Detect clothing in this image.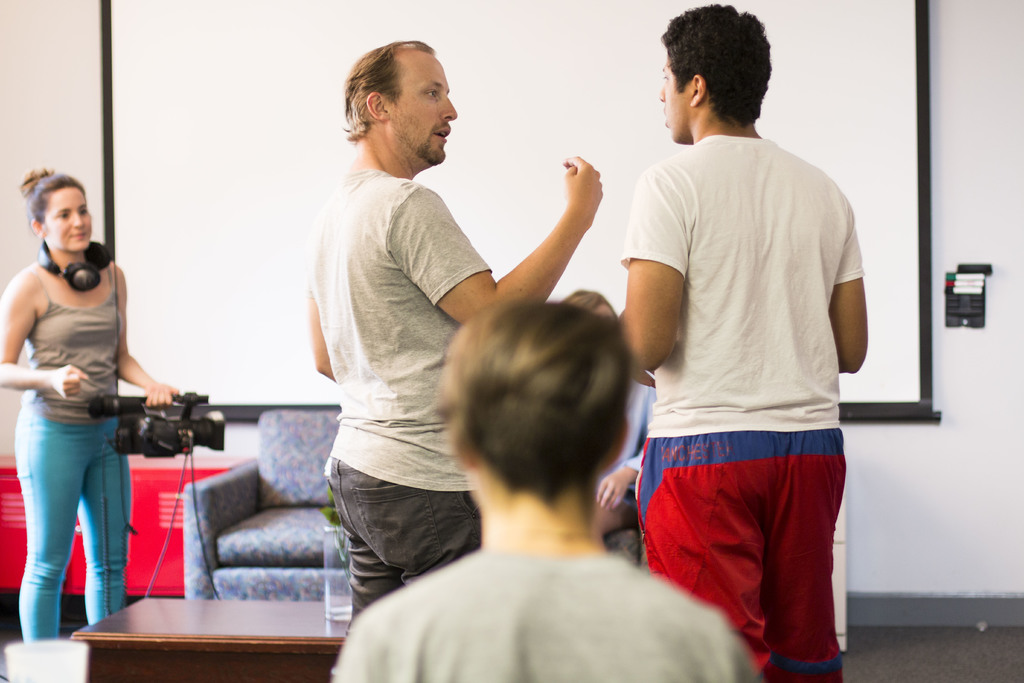
Detection: [x1=330, y1=538, x2=760, y2=682].
